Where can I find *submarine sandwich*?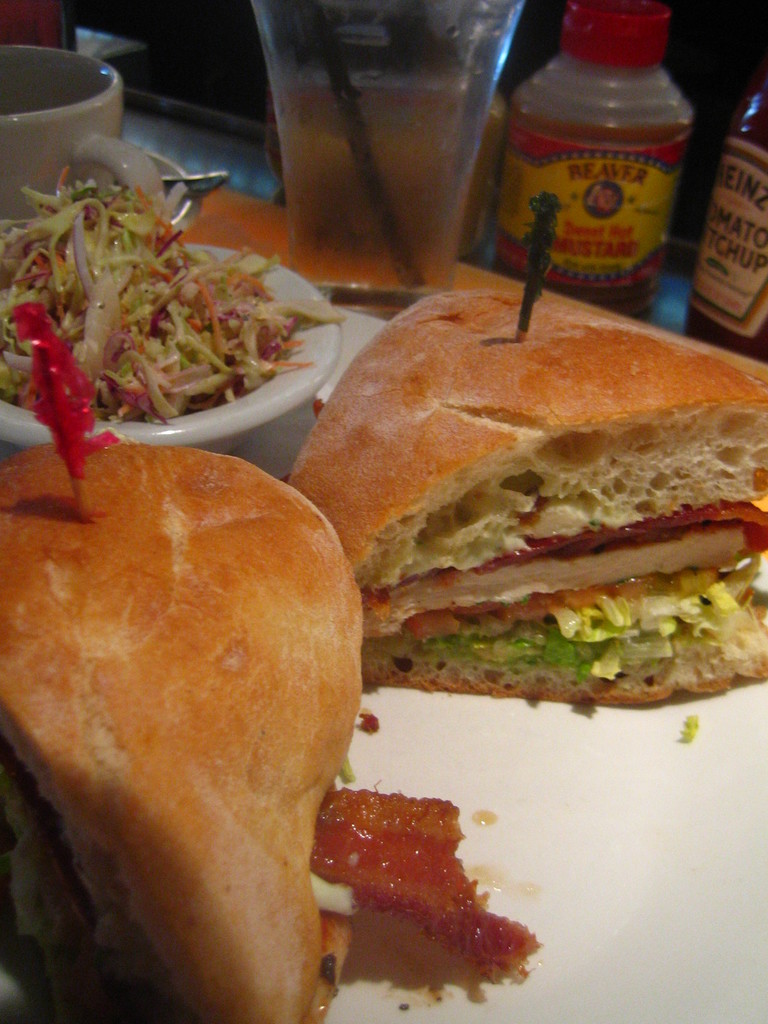
You can find it at 287,291,767,707.
